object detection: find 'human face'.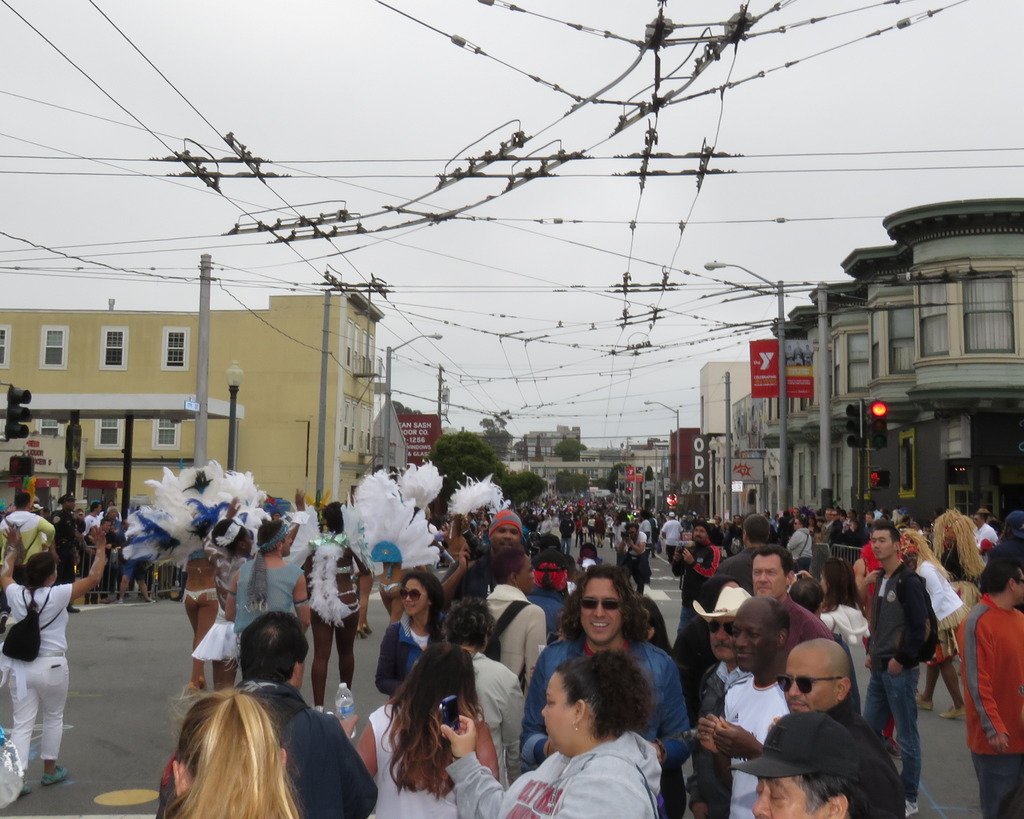
{"x1": 578, "y1": 579, "x2": 621, "y2": 642}.
